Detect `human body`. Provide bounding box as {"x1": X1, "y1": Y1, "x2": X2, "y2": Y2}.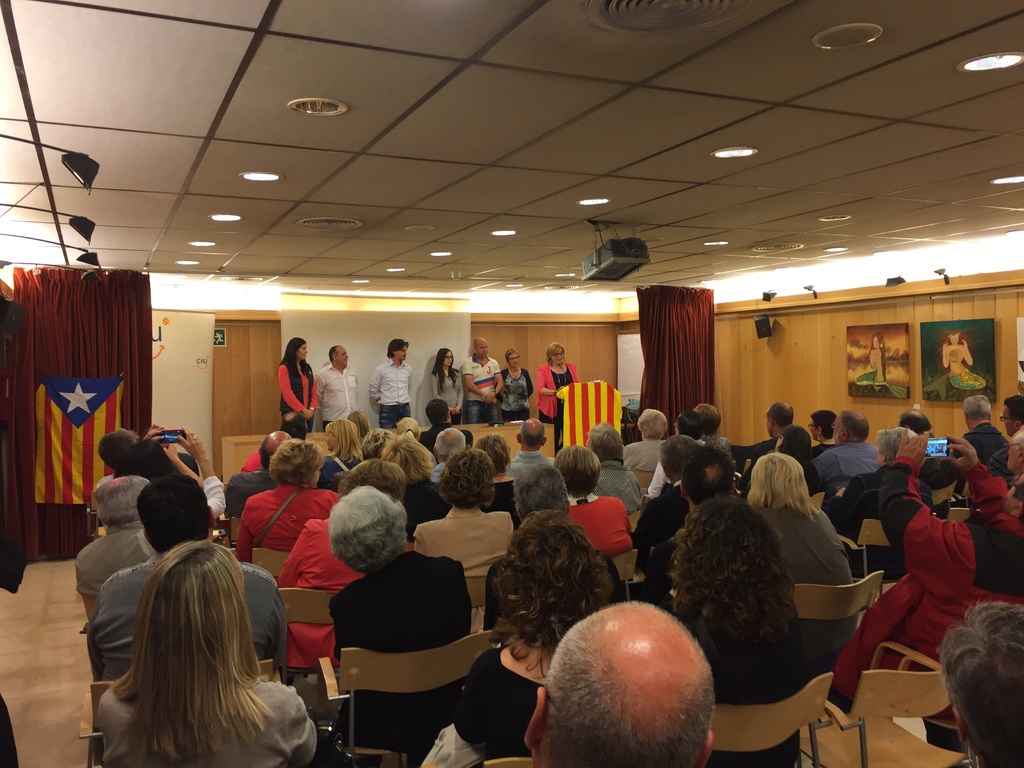
{"x1": 467, "y1": 434, "x2": 509, "y2": 488}.
